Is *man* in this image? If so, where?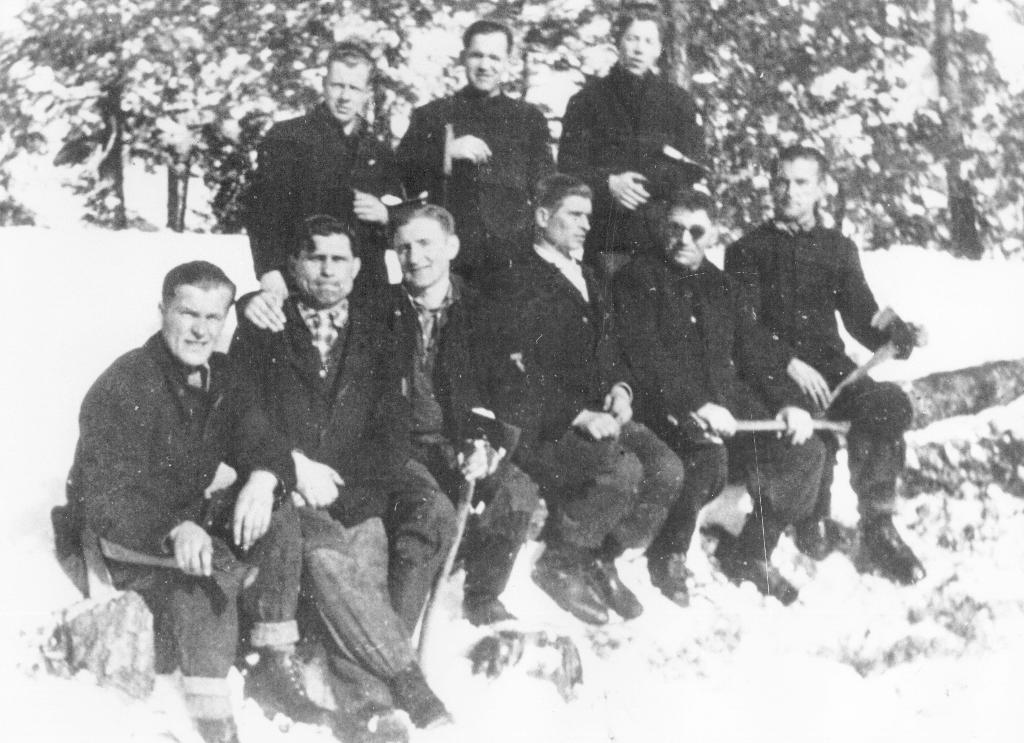
Yes, at 396/18/560/287.
